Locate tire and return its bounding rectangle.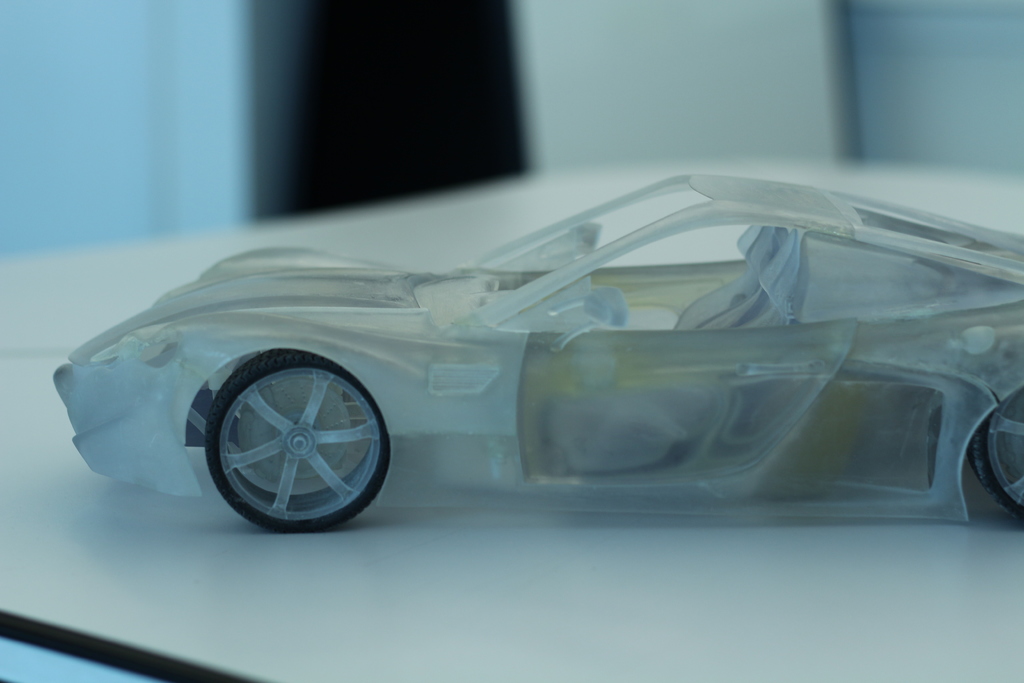
BBox(957, 377, 1023, 525).
